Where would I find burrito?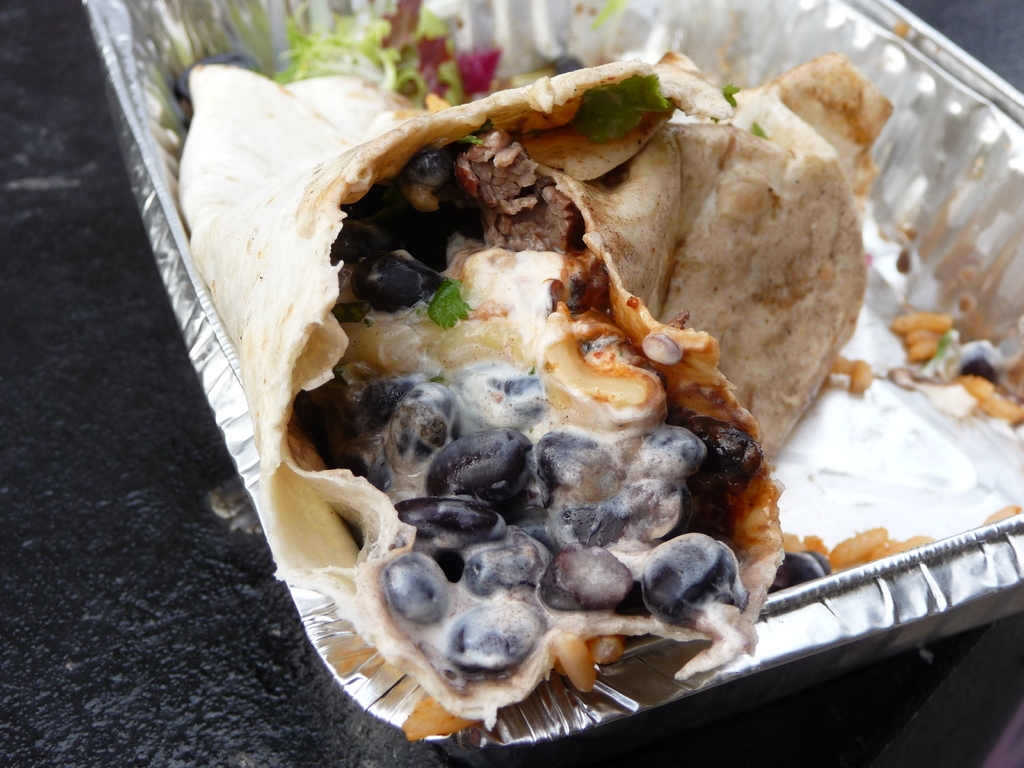
At bbox(174, 49, 895, 745).
